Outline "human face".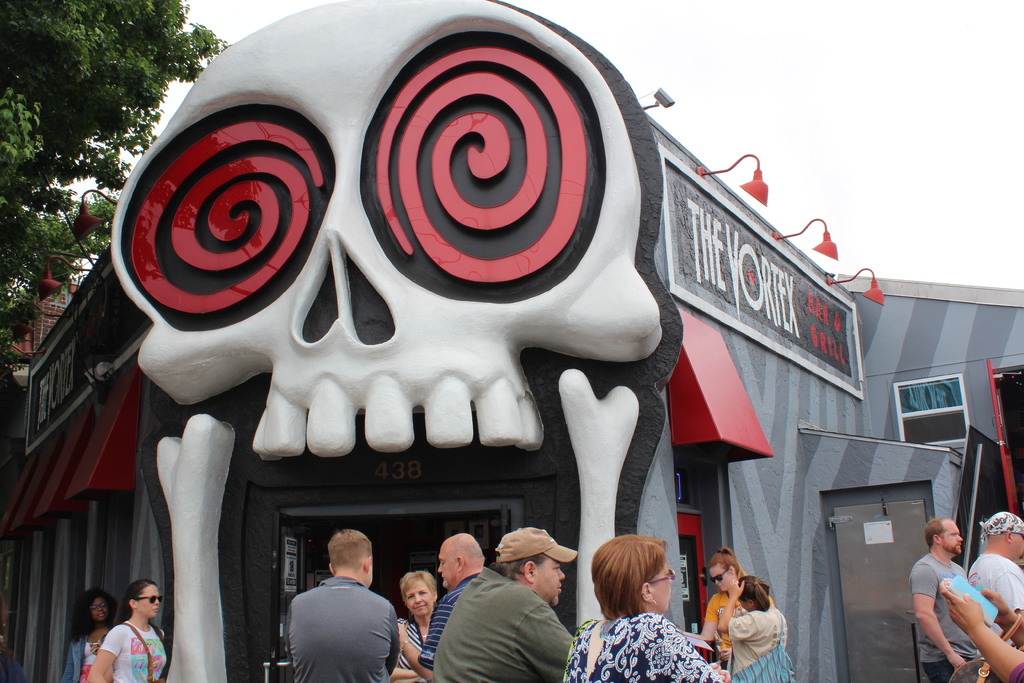
Outline: (406,582,432,616).
